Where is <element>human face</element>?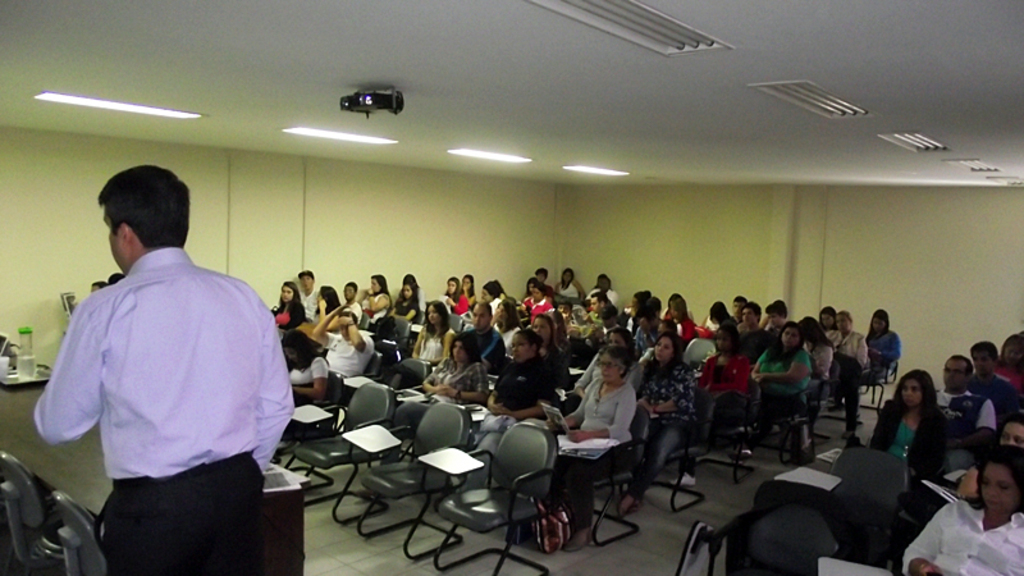
bbox(370, 276, 383, 294).
